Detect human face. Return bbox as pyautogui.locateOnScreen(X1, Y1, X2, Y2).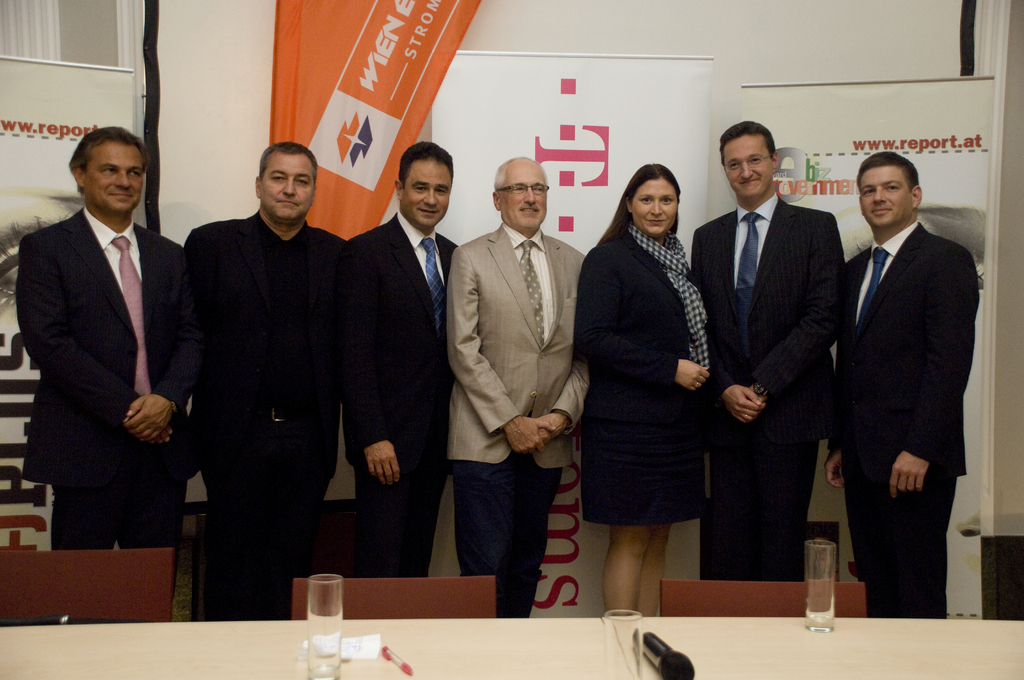
pyautogui.locateOnScreen(260, 156, 316, 220).
